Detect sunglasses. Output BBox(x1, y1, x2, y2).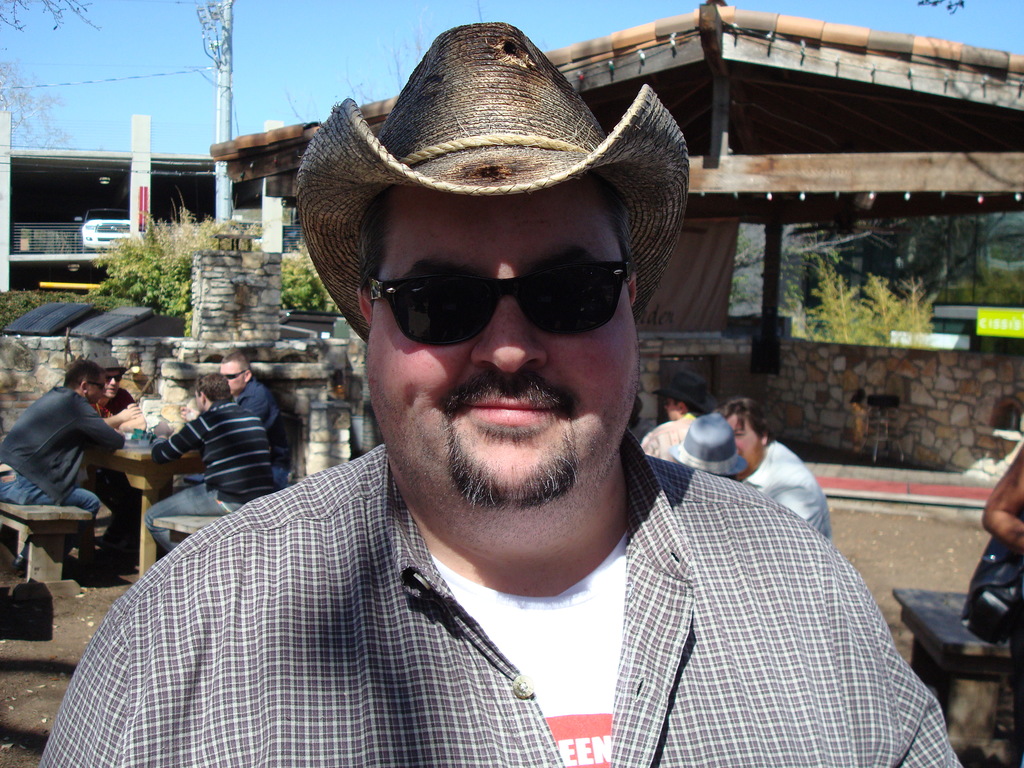
BBox(371, 262, 633, 348).
